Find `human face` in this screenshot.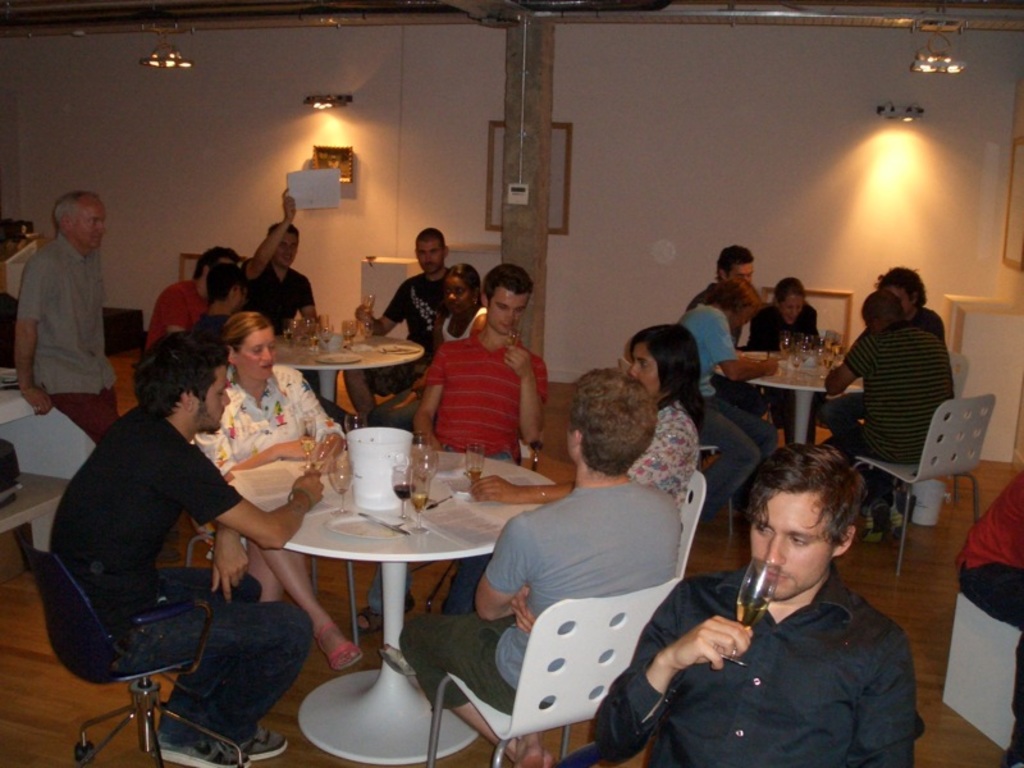
The bounding box for `human face` is <region>490, 291, 529, 333</region>.
